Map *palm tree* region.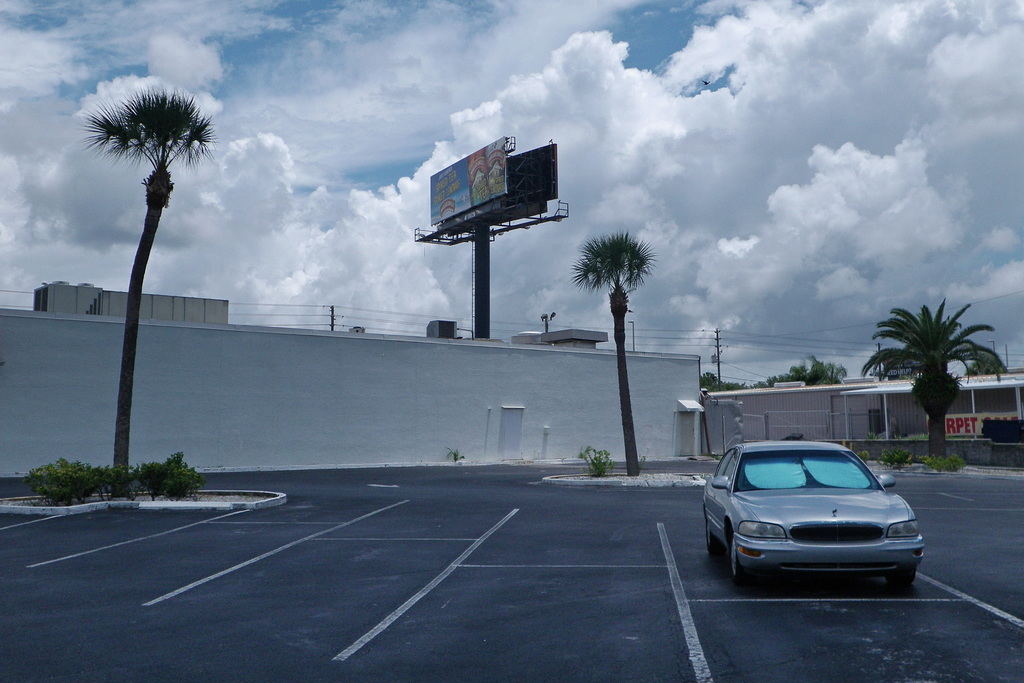
Mapped to [108, 94, 202, 490].
